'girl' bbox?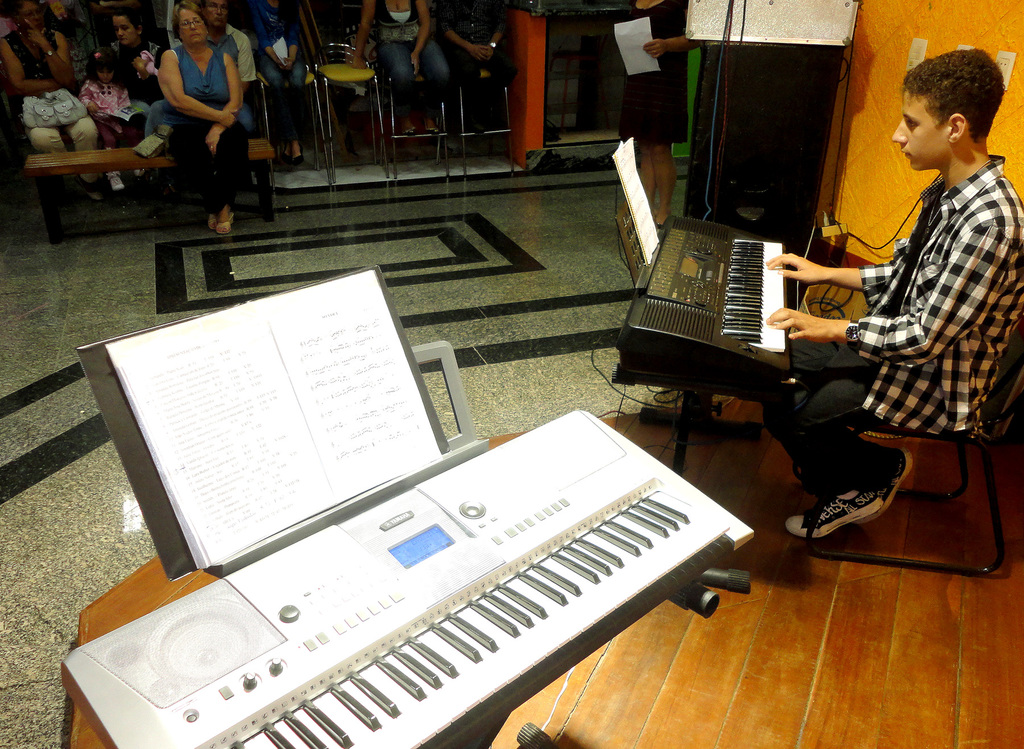
l=80, t=49, r=145, b=192
